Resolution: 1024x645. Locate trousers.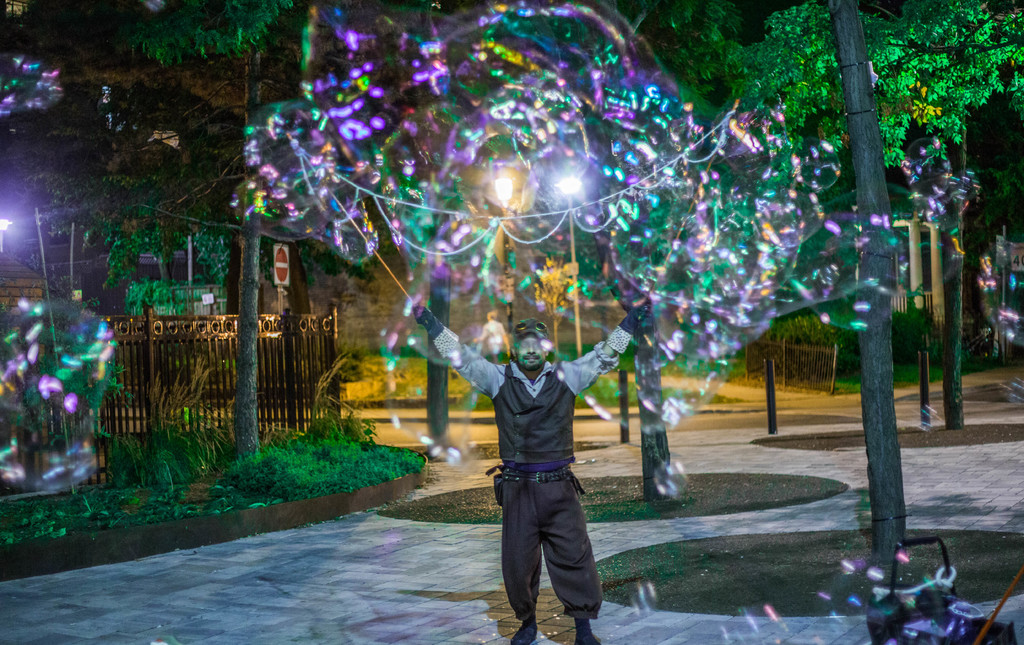
499:473:614:625.
